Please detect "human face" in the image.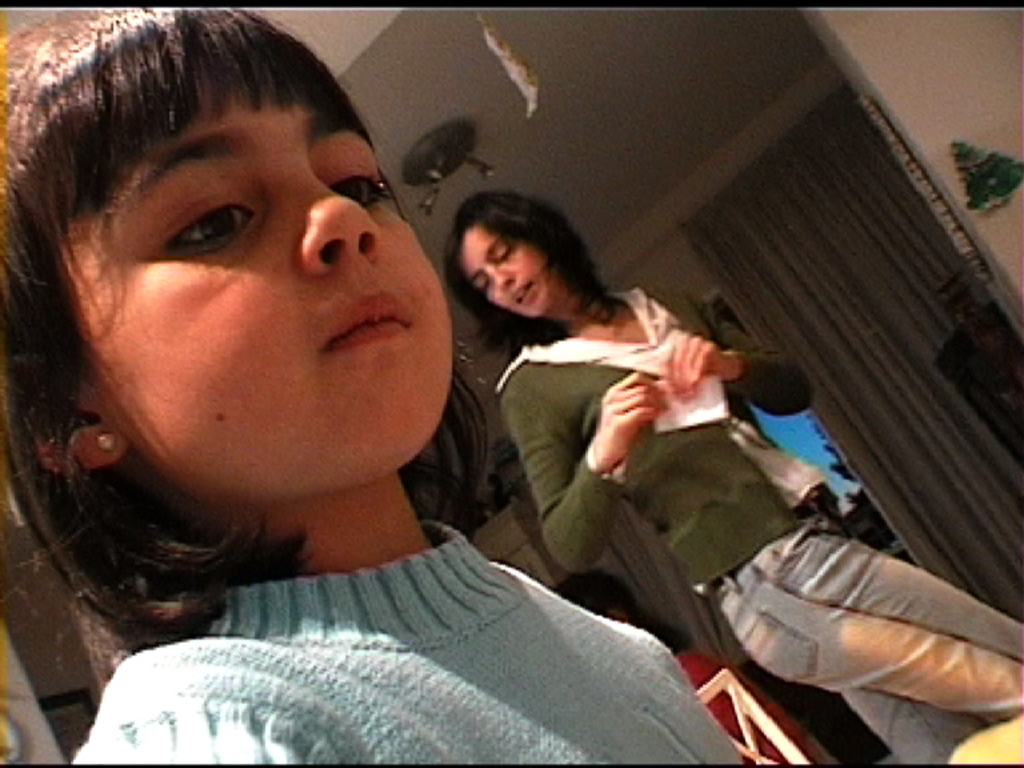
detection(460, 221, 561, 316).
